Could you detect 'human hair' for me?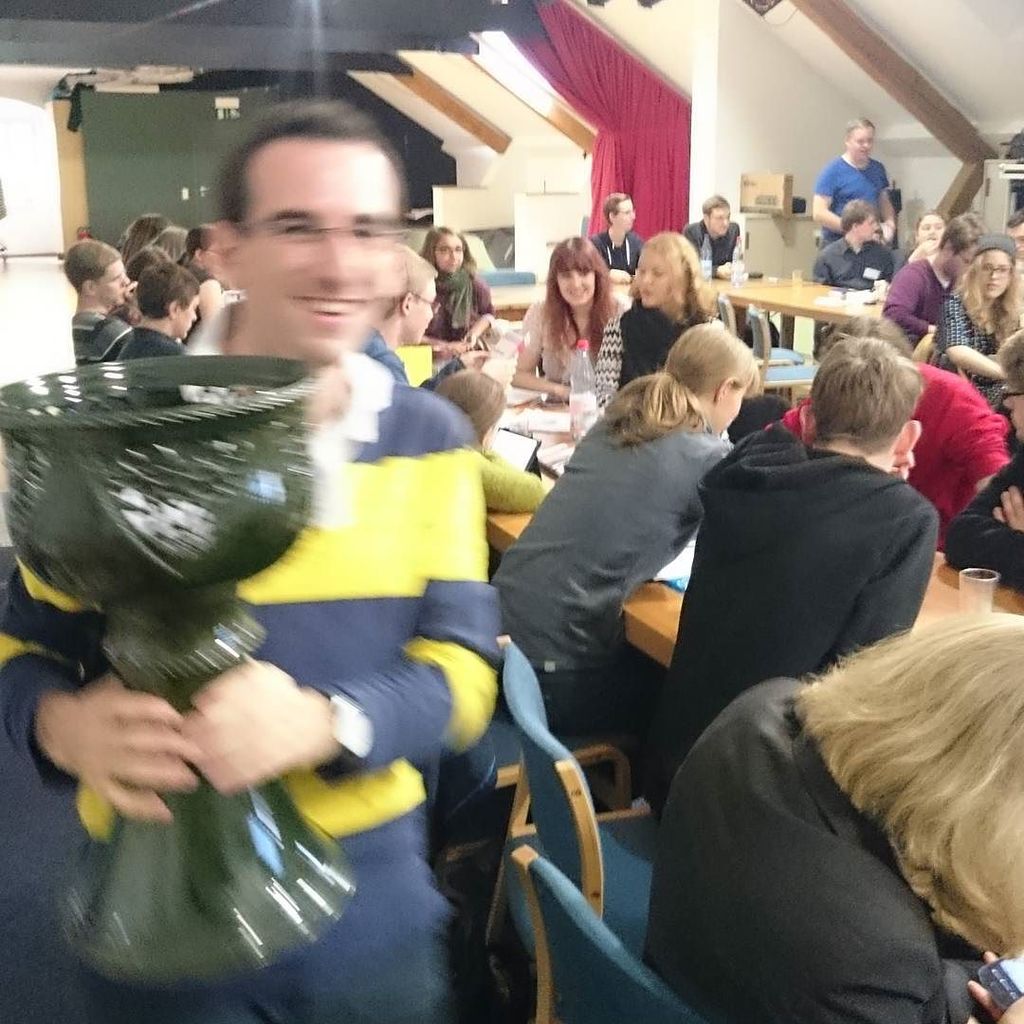
Detection result: box(418, 220, 475, 291).
